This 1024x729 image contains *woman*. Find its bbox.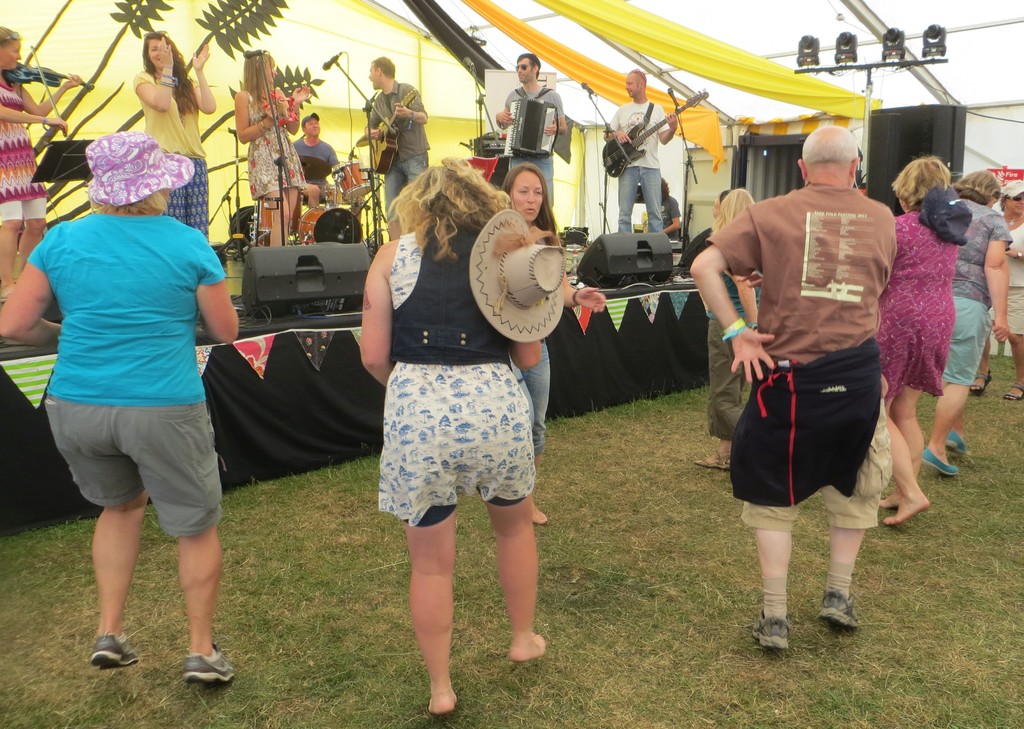
bbox(234, 49, 312, 241).
